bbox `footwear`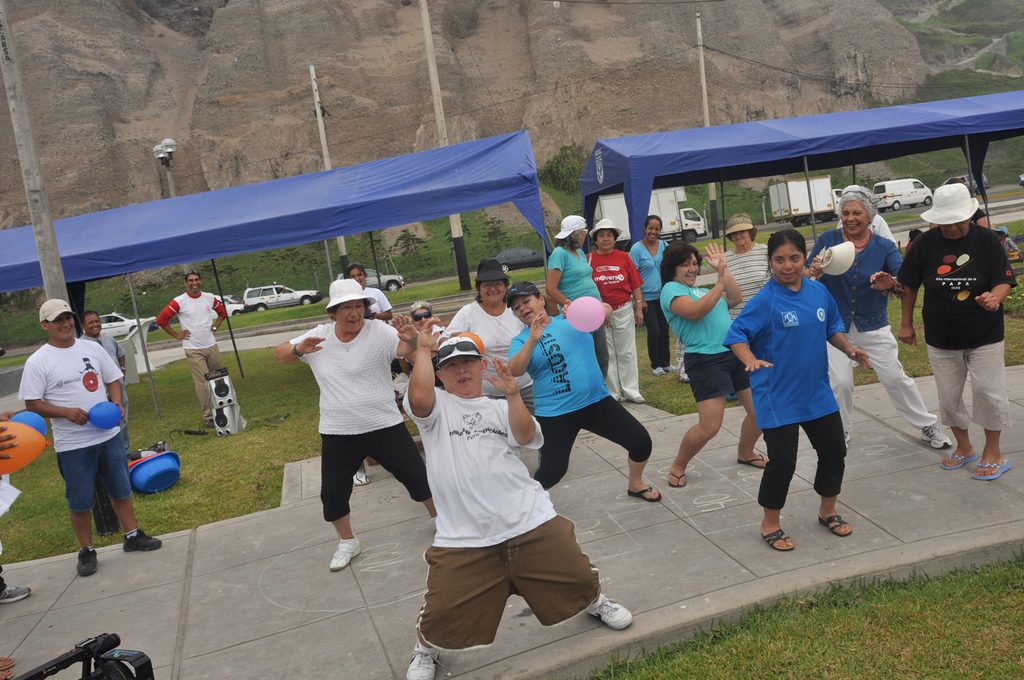
pyautogui.locateOnScreen(120, 527, 162, 553)
